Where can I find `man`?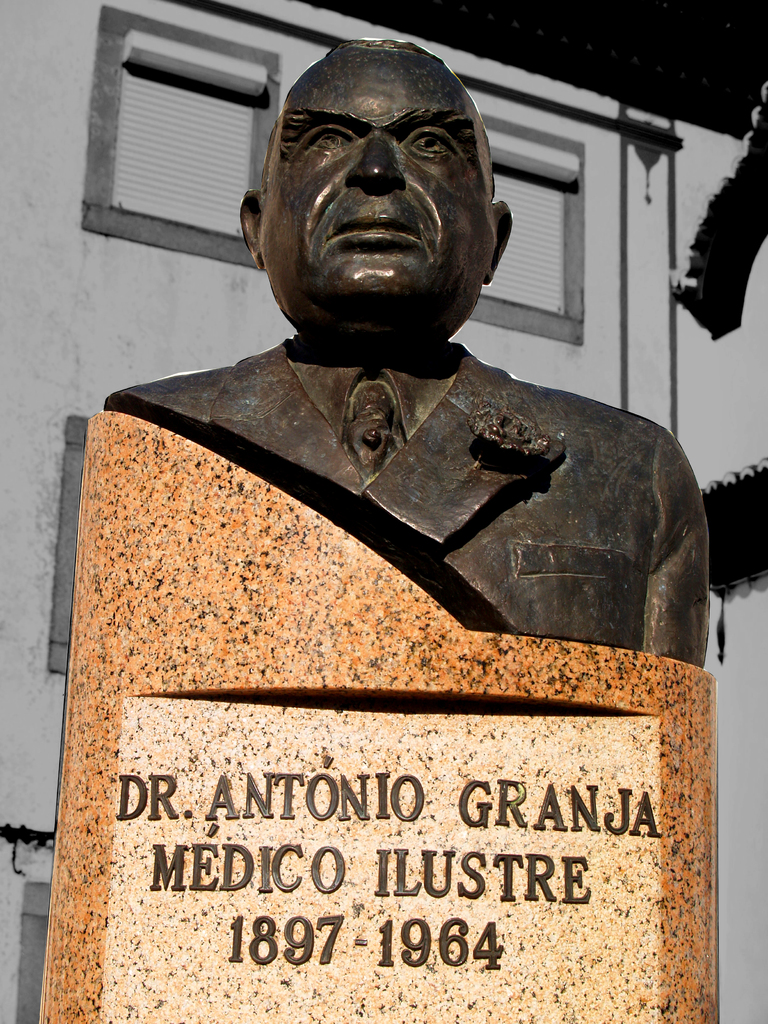
You can find it at (left=123, top=45, right=708, bottom=650).
